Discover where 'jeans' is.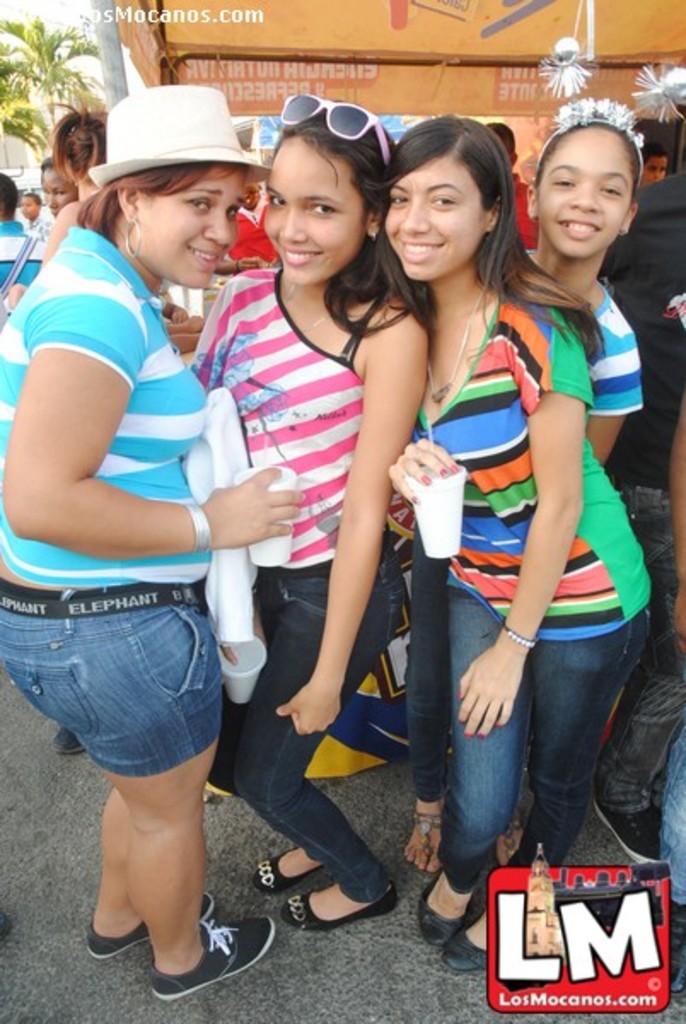
Discovered at [408,527,538,850].
